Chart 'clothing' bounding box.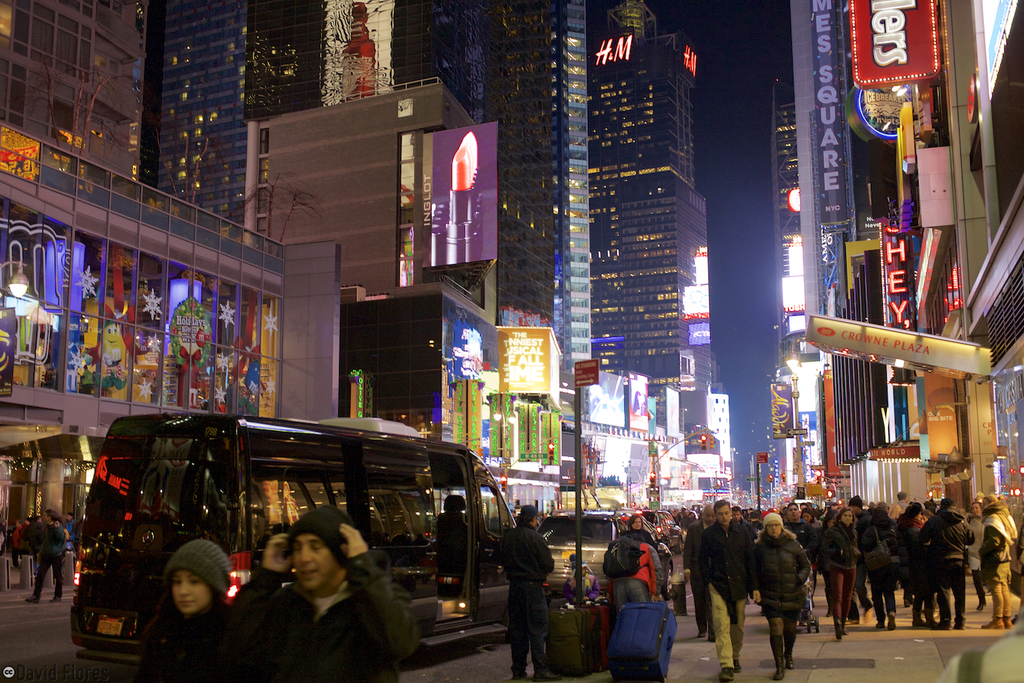
Charted: crop(857, 508, 902, 626).
